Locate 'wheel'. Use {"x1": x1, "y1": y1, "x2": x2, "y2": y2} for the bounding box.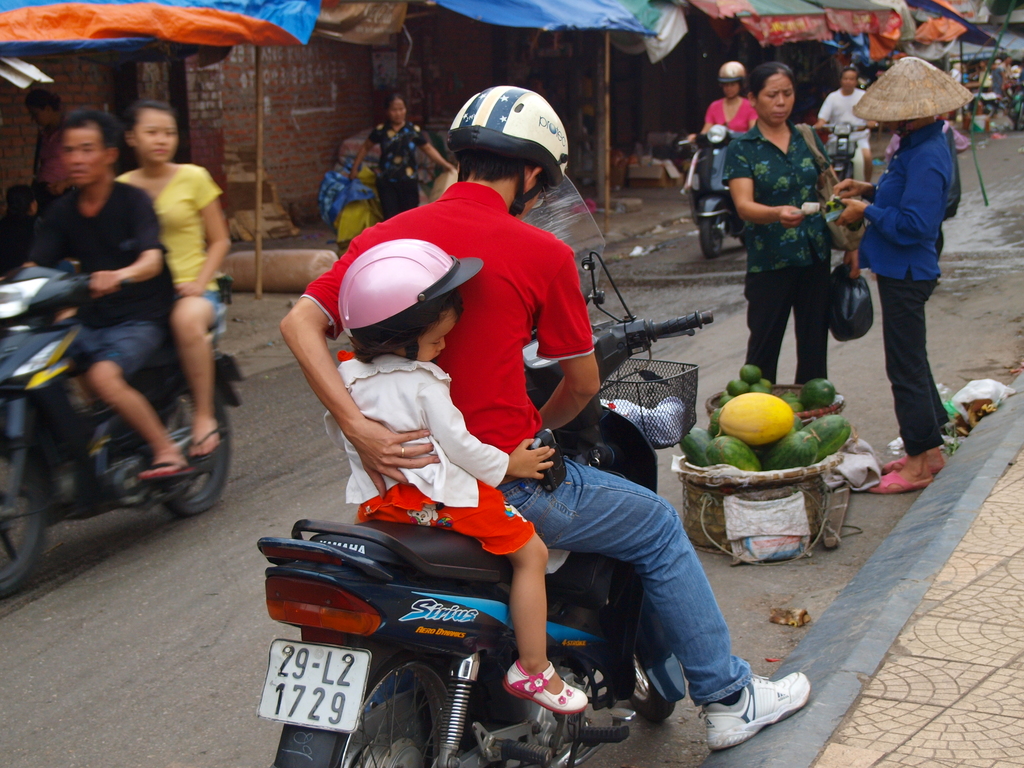
{"x1": 620, "y1": 653, "x2": 670, "y2": 716}.
